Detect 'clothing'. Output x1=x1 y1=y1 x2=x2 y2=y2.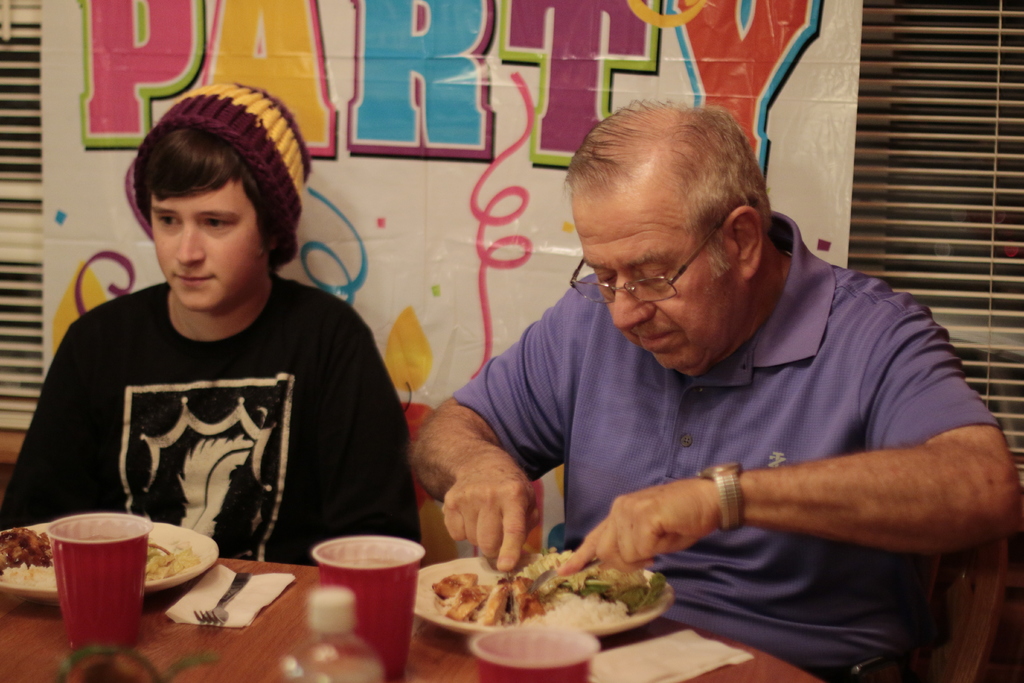
x1=20 y1=244 x2=398 y2=576.
